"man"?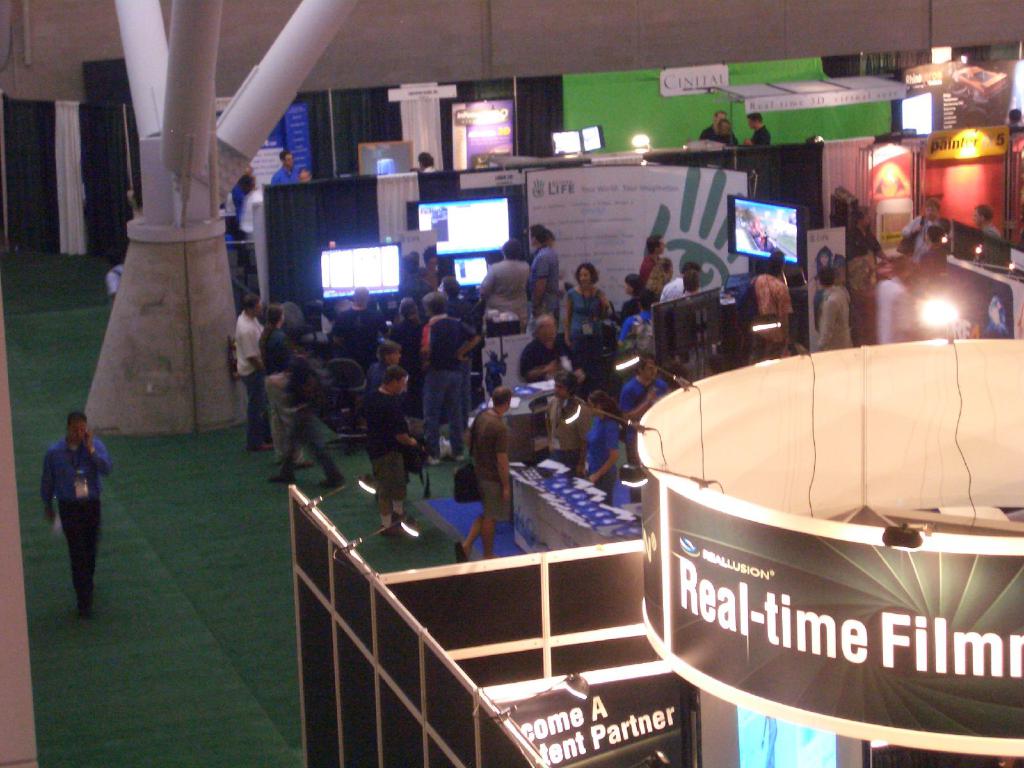
pyautogui.locateOnScreen(748, 108, 768, 148)
